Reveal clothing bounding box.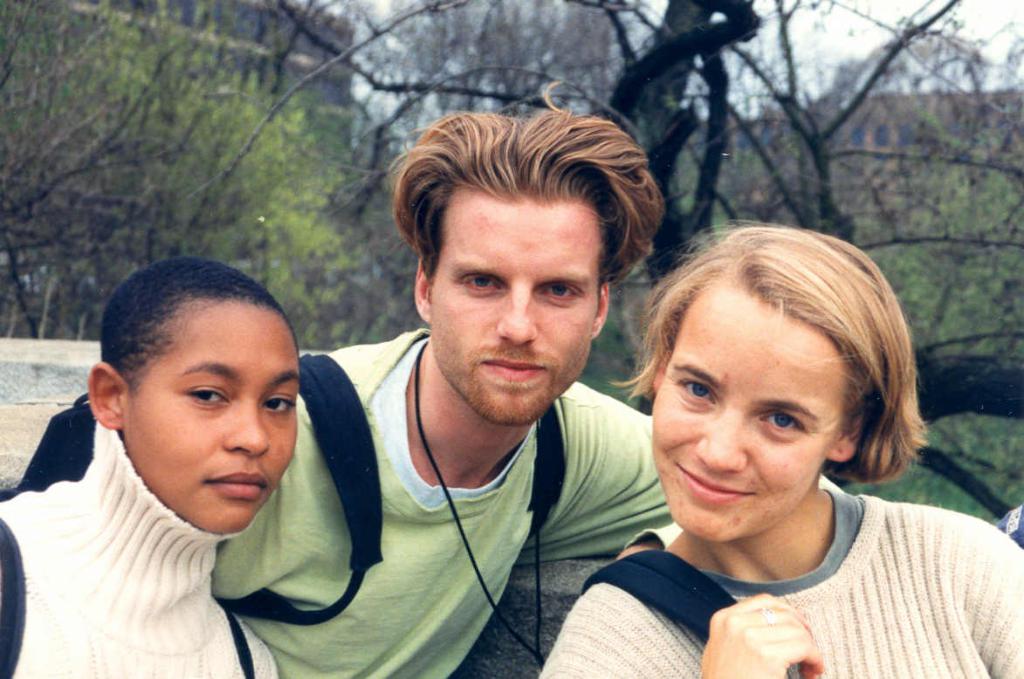
Revealed: <region>0, 422, 279, 678</region>.
